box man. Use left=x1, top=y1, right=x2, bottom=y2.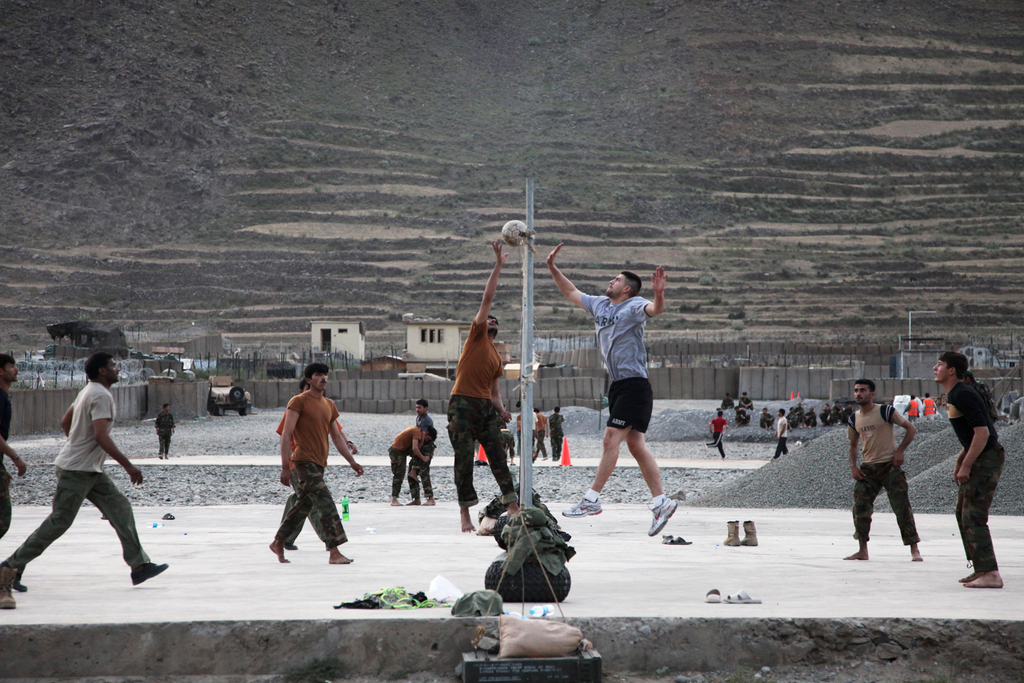
left=549, top=408, right=568, bottom=462.
